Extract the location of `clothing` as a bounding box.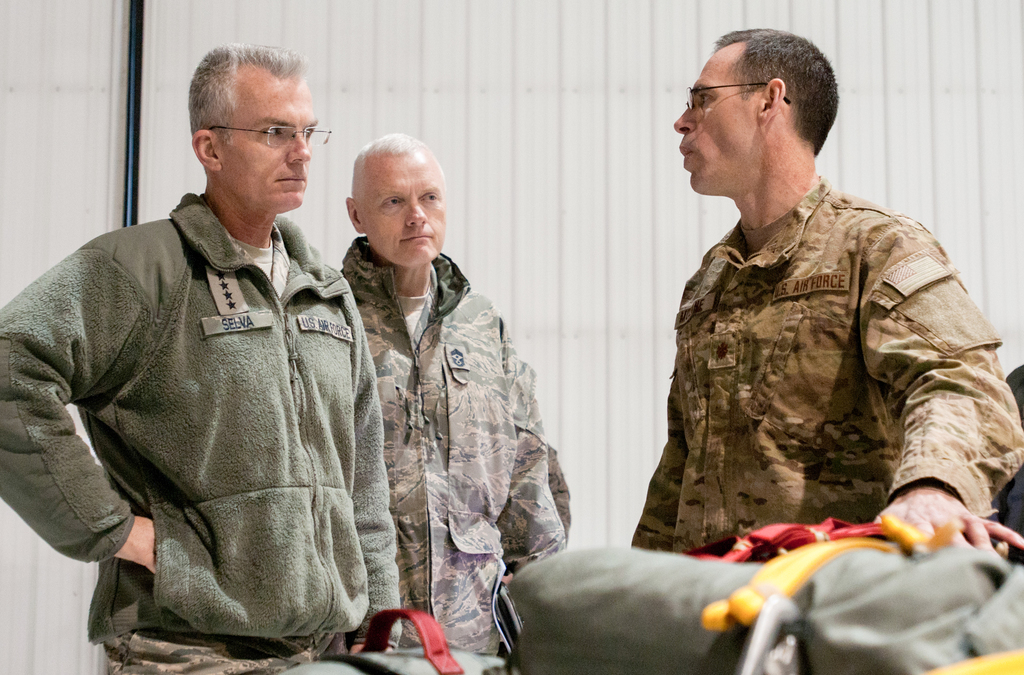
{"x1": 343, "y1": 232, "x2": 573, "y2": 658}.
